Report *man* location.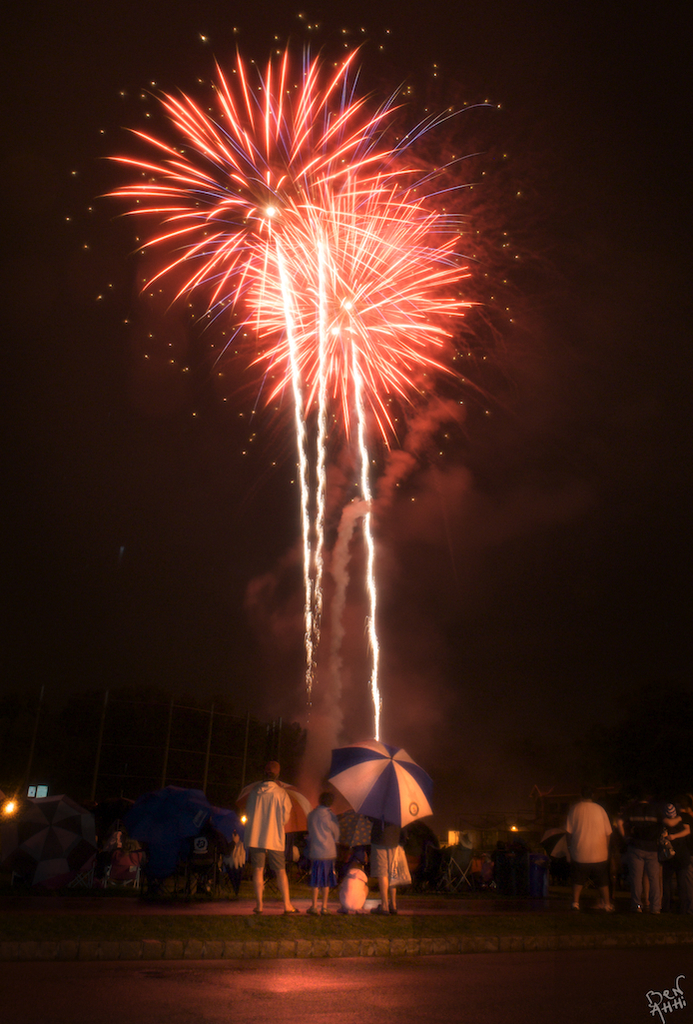
Report: [x1=561, y1=782, x2=624, y2=915].
